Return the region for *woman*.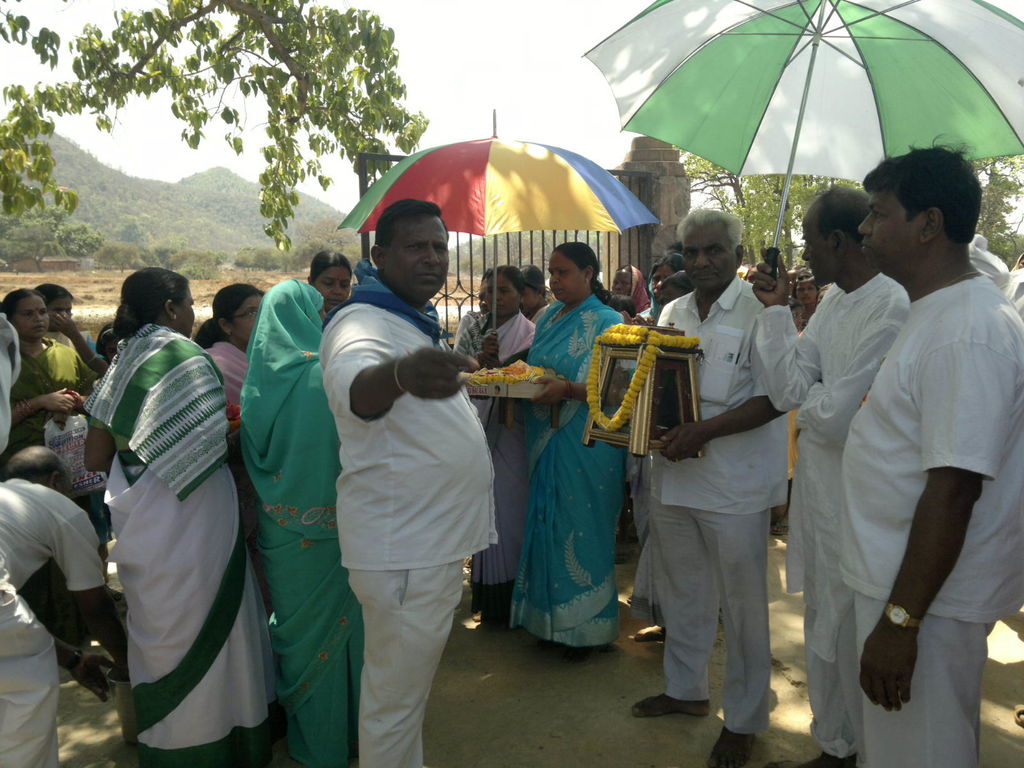
box(490, 243, 627, 650).
